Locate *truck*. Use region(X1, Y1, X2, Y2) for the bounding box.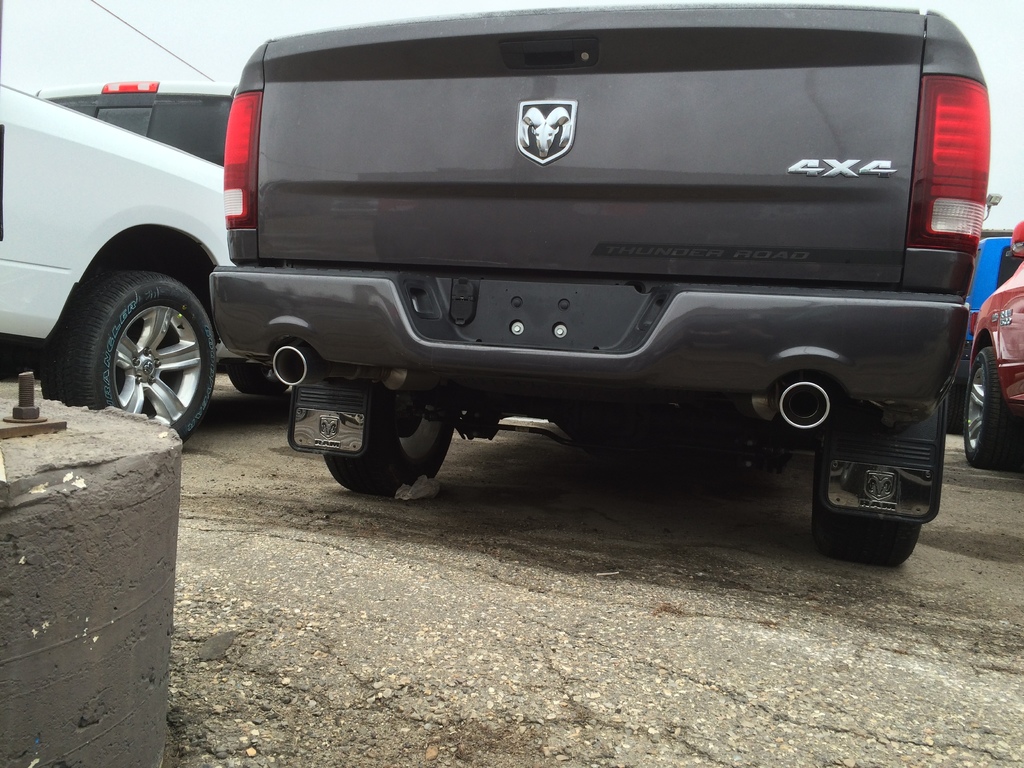
region(199, 93, 972, 527).
